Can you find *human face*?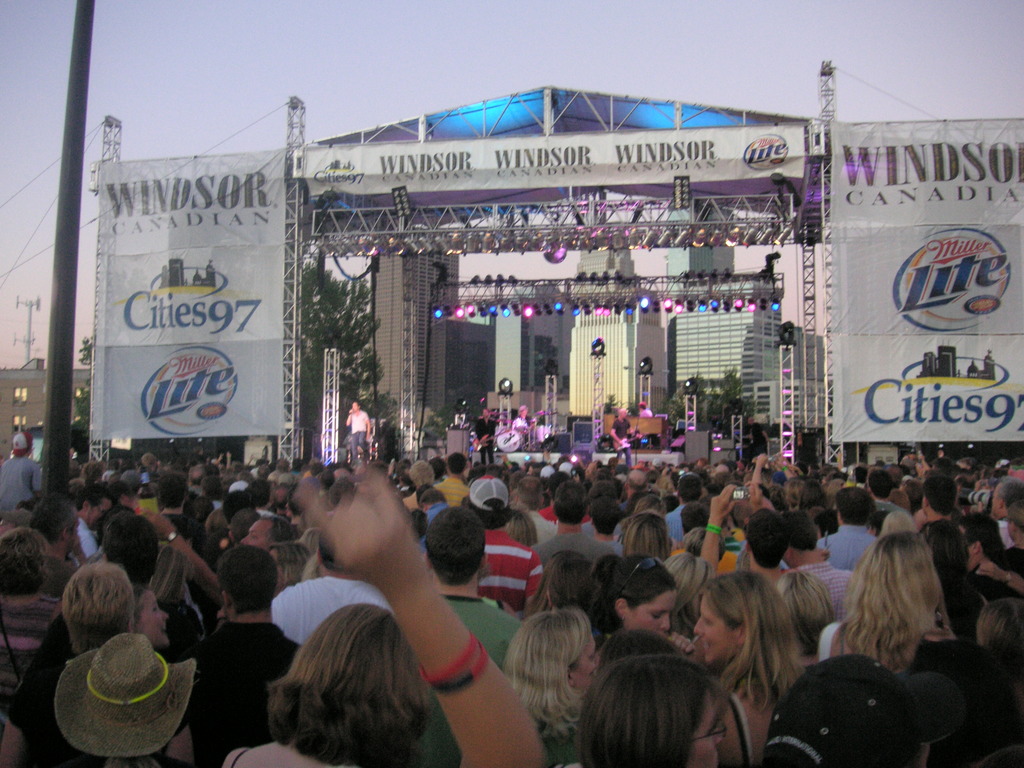
Yes, bounding box: (578, 640, 604, 697).
